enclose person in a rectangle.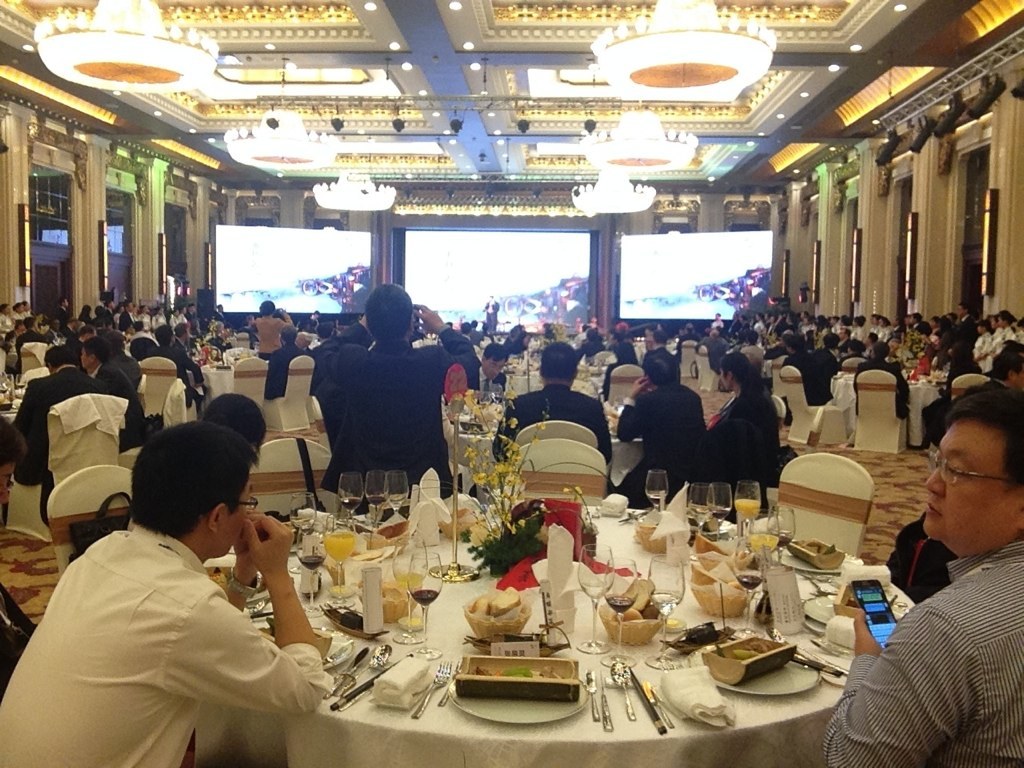
[106,330,142,400].
